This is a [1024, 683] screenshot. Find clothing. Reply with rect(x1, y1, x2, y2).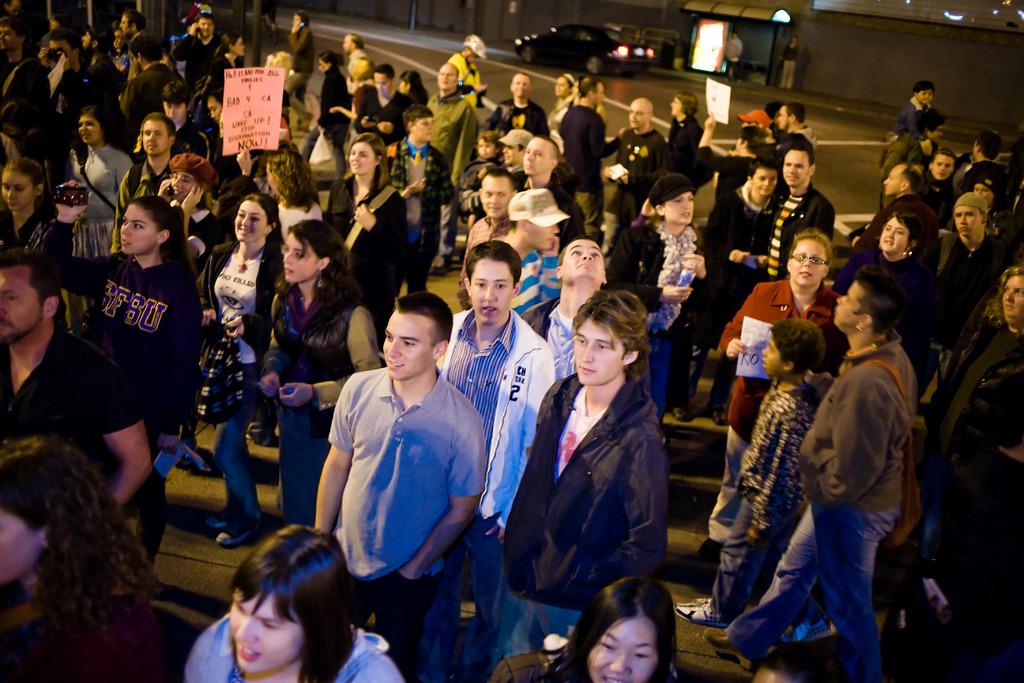
rect(68, 142, 133, 254).
